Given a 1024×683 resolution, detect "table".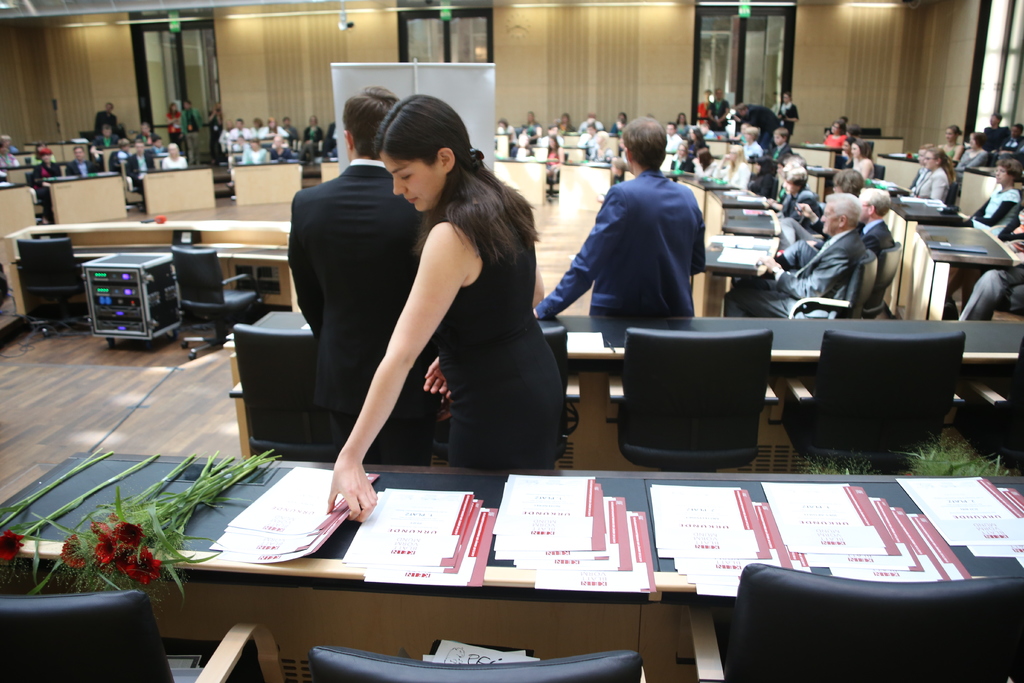
698,233,780,318.
